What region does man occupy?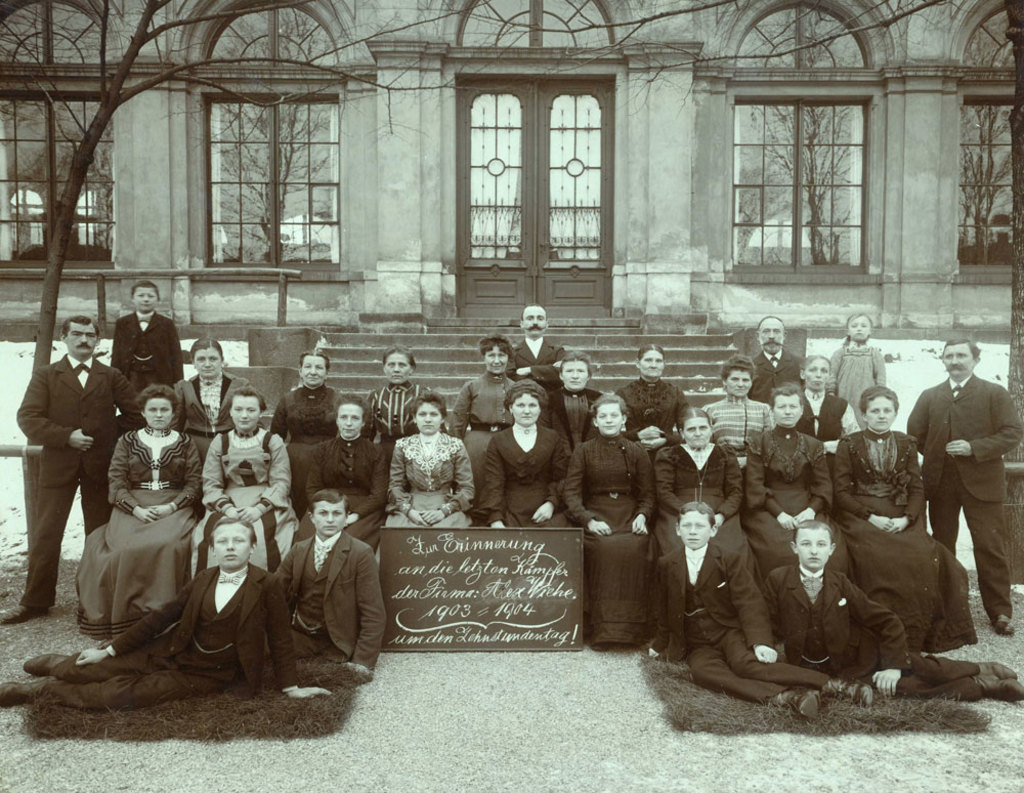
region(270, 484, 387, 674).
